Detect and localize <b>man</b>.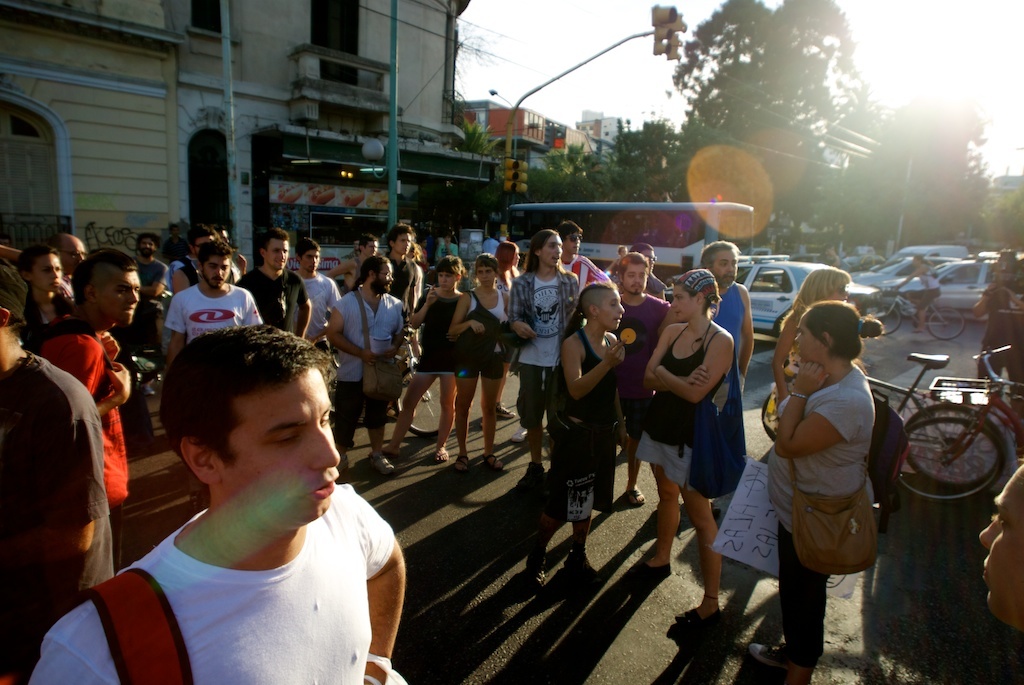
Localized at Rect(137, 235, 165, 275).
